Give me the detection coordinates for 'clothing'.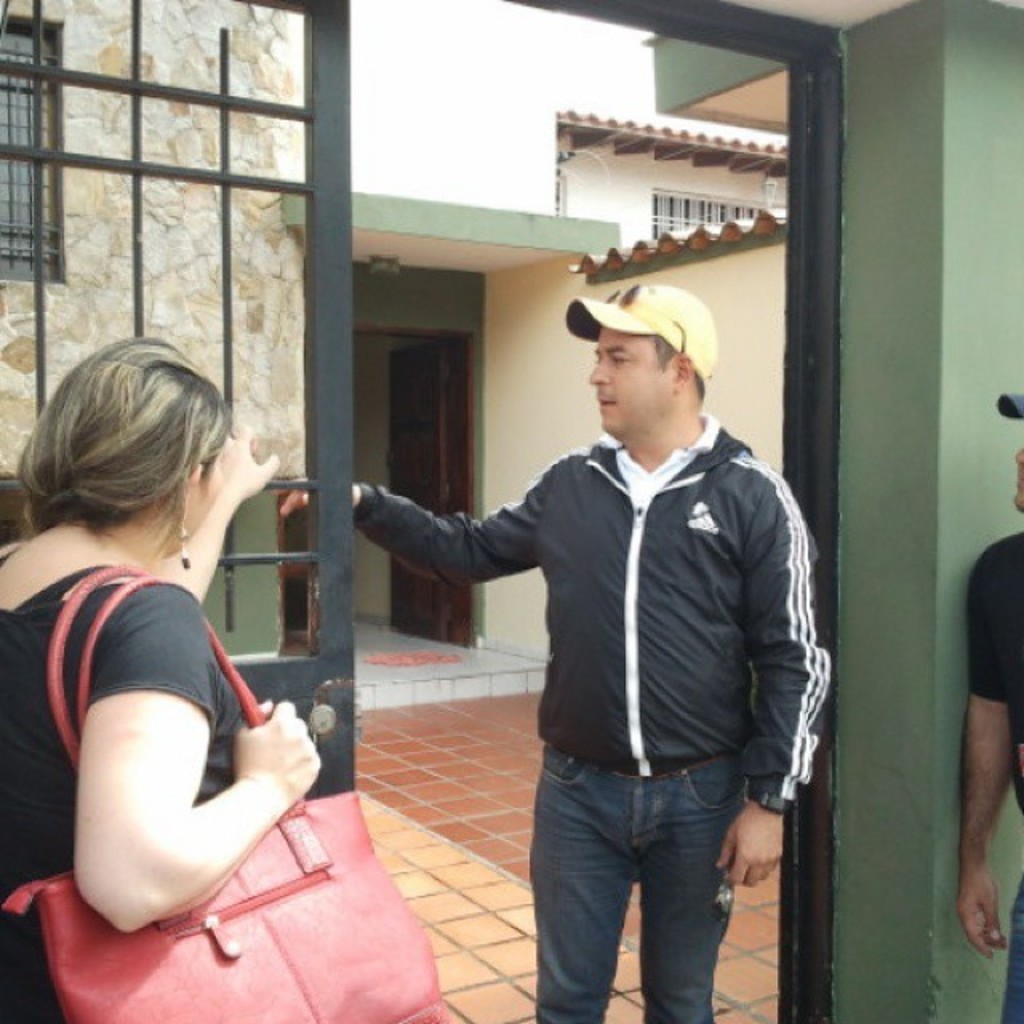
bbox=(965, 526, 1022, 1022).
